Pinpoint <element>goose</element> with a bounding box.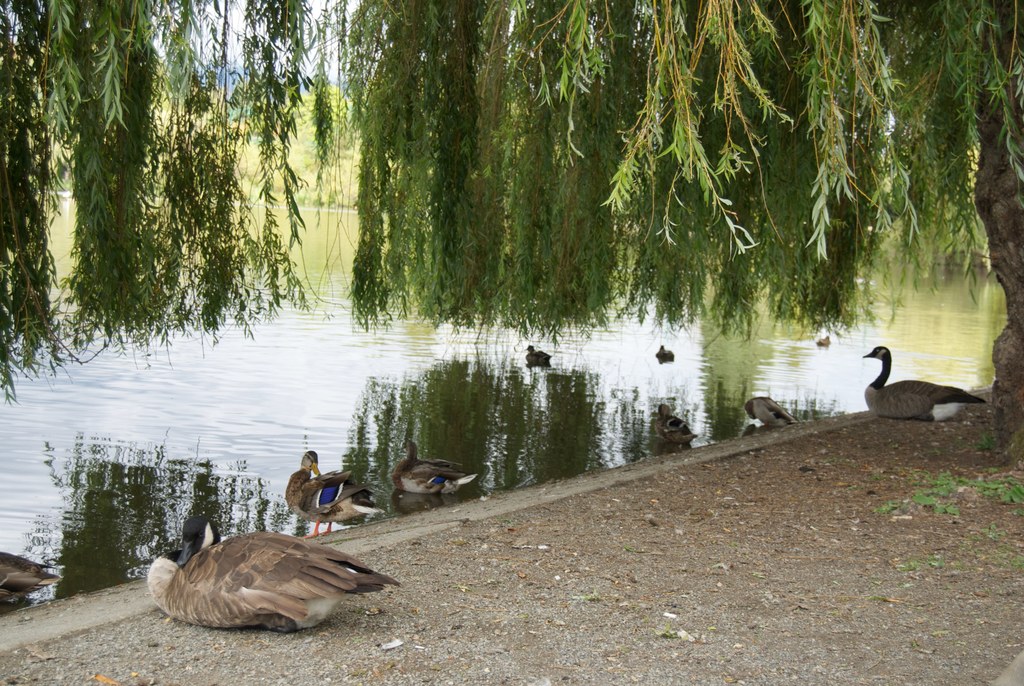
860/343/986/420.
